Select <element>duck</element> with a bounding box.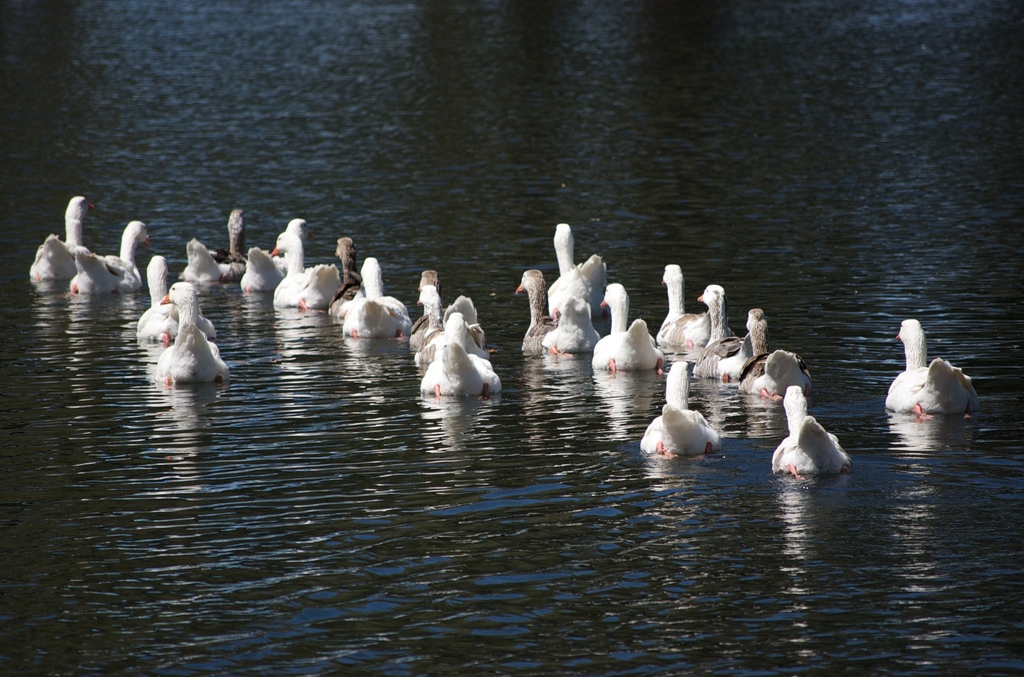
crop(652, 267, 711, 352).
